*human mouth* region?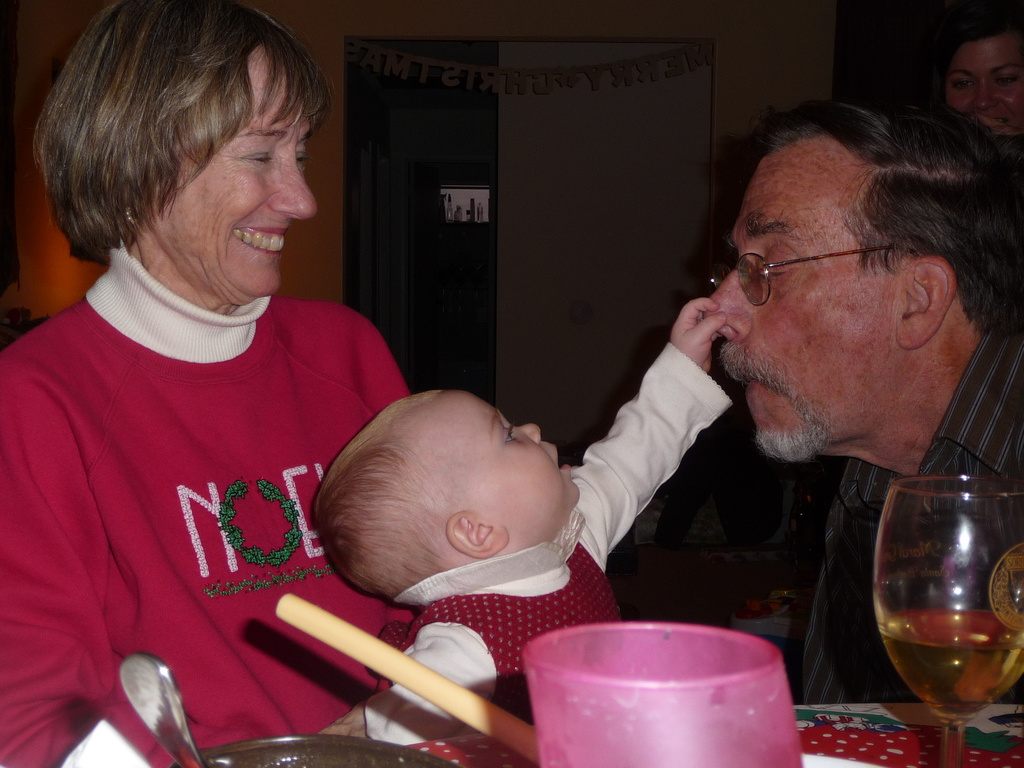
left=547, top=442, right=568, bottom=477
